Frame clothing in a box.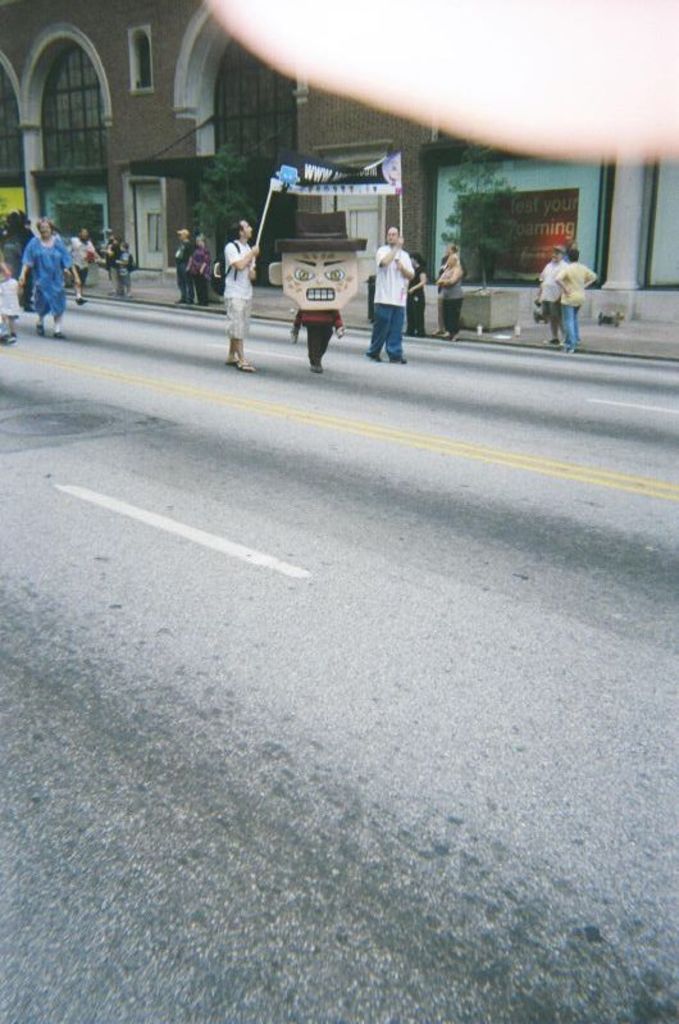
l=64, t=233, r=96, b=283.
